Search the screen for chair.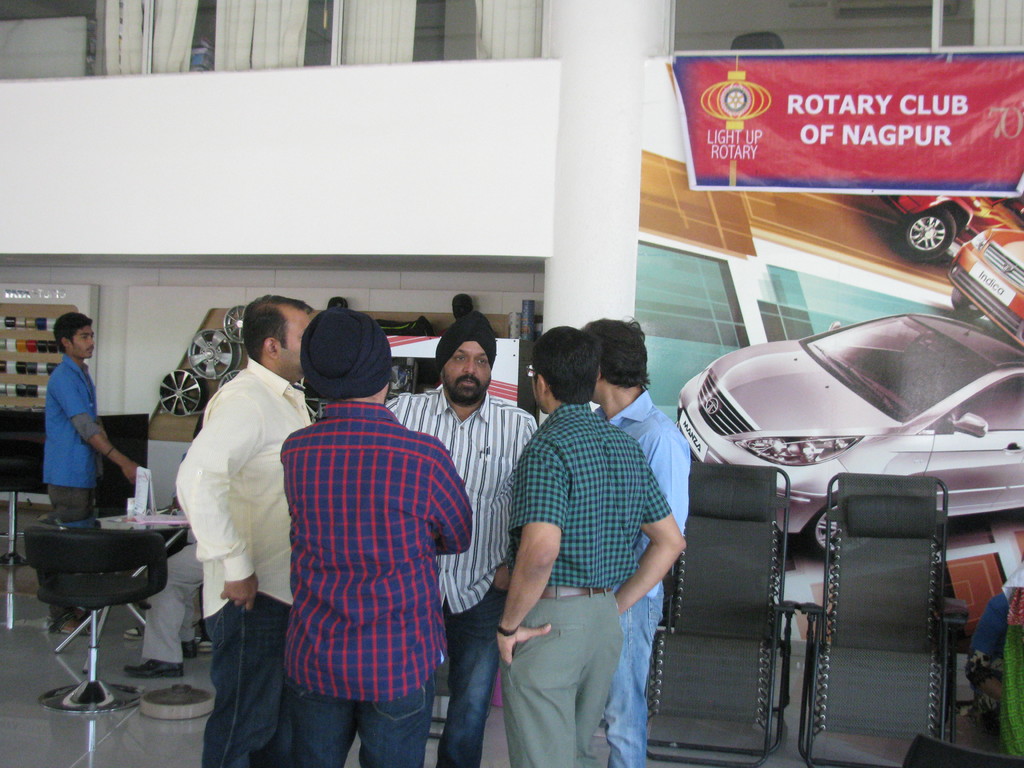
Found at <bbox>20, 490, 184, 739</bbox>.
